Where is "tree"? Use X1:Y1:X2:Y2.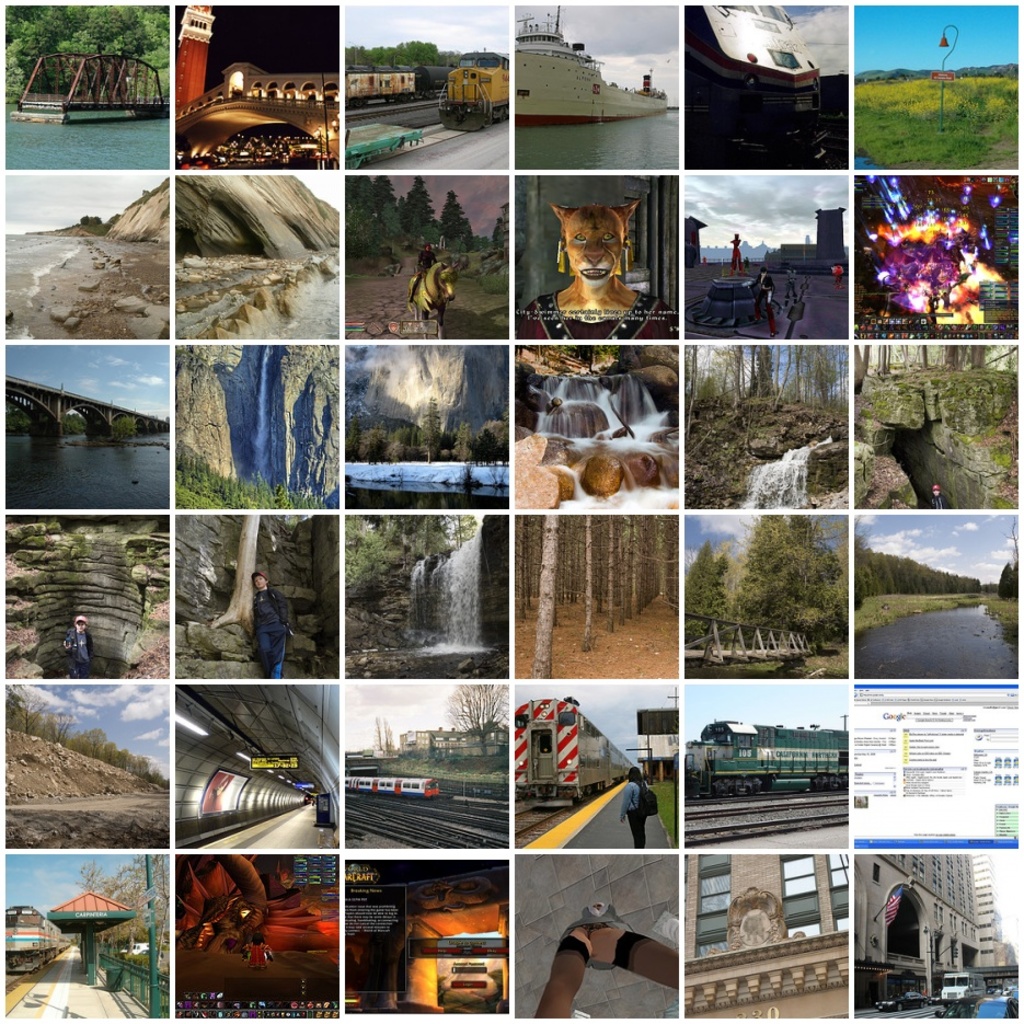
3:0:177:95.
